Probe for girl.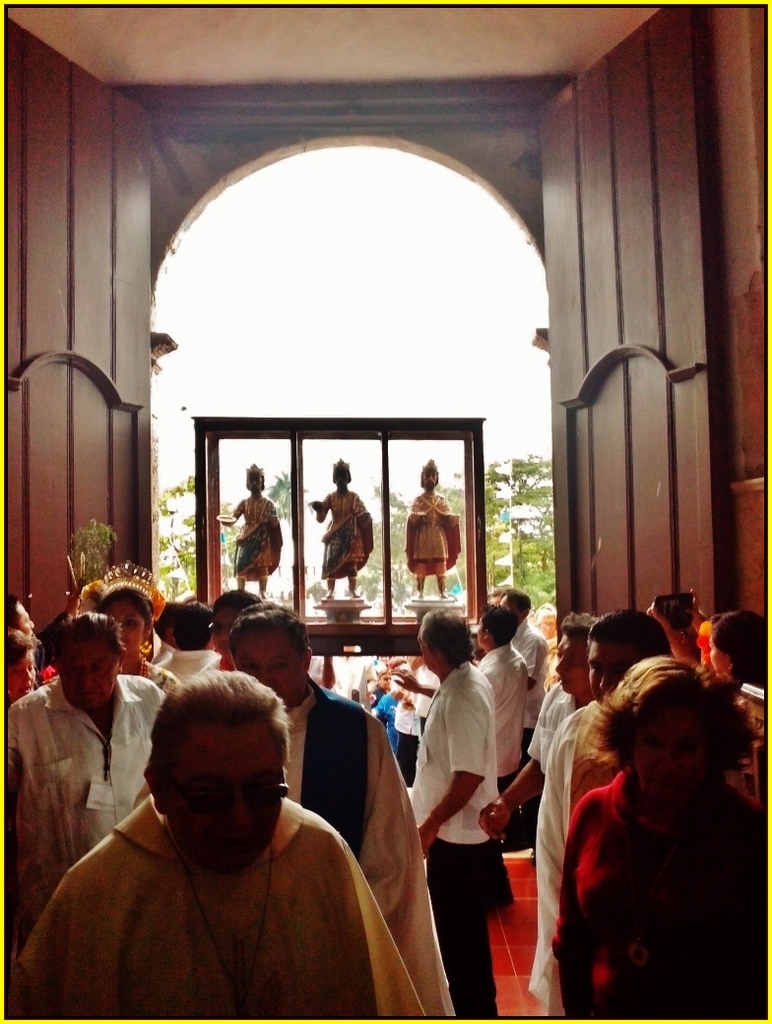
Probe result: <box>101,584,178,701</box>.
